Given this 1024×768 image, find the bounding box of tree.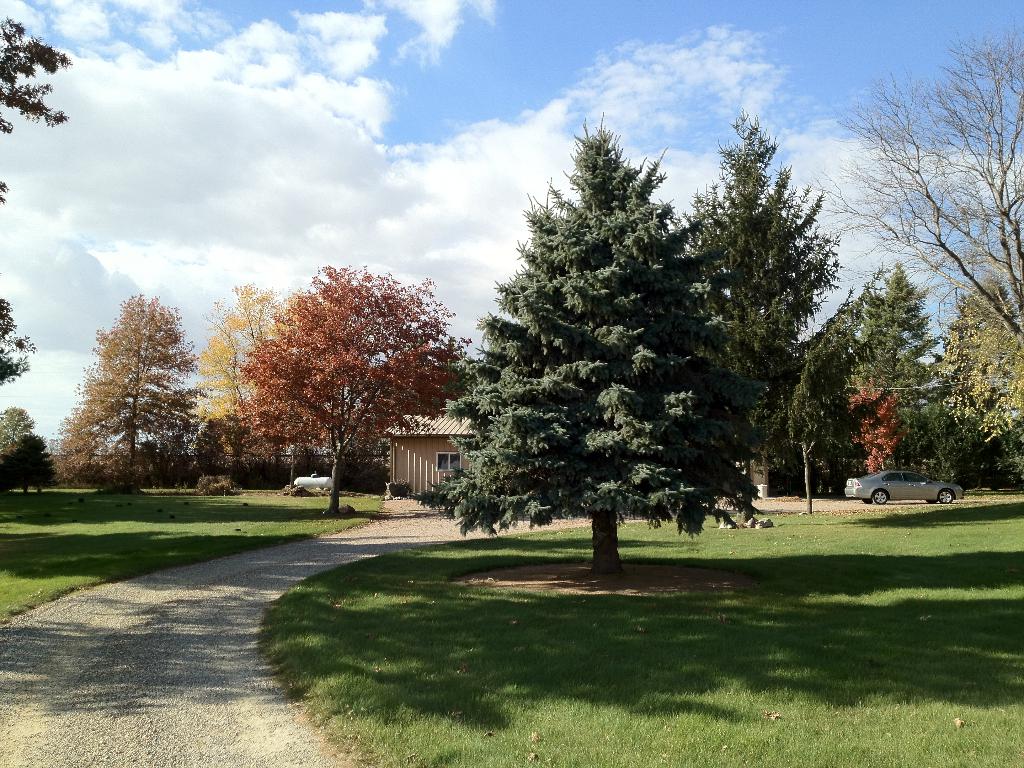
0 6 85 396.
